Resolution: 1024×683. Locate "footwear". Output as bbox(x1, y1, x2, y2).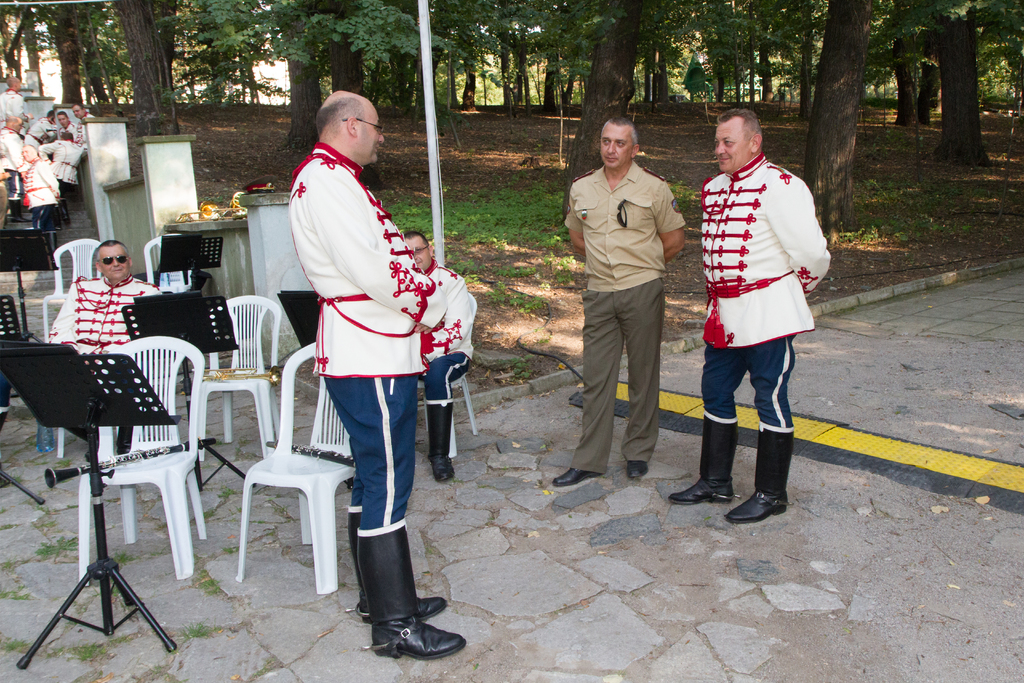
bbox(667, 477, 735, 507).
